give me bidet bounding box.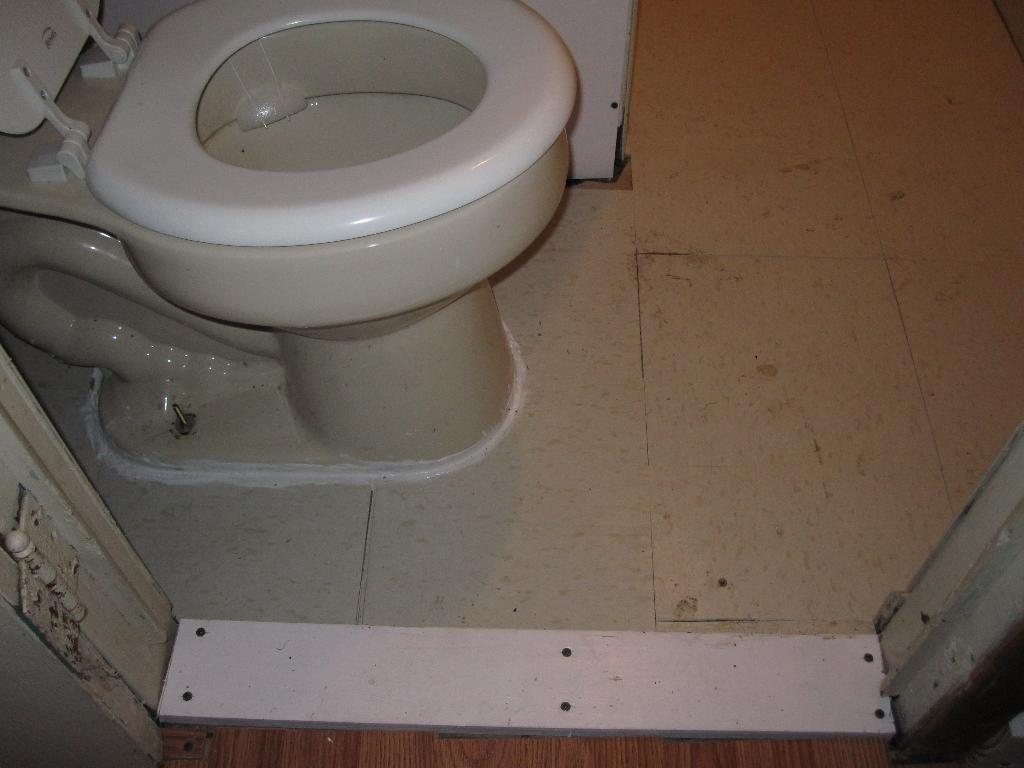
box(93, 0, 578, 471).
